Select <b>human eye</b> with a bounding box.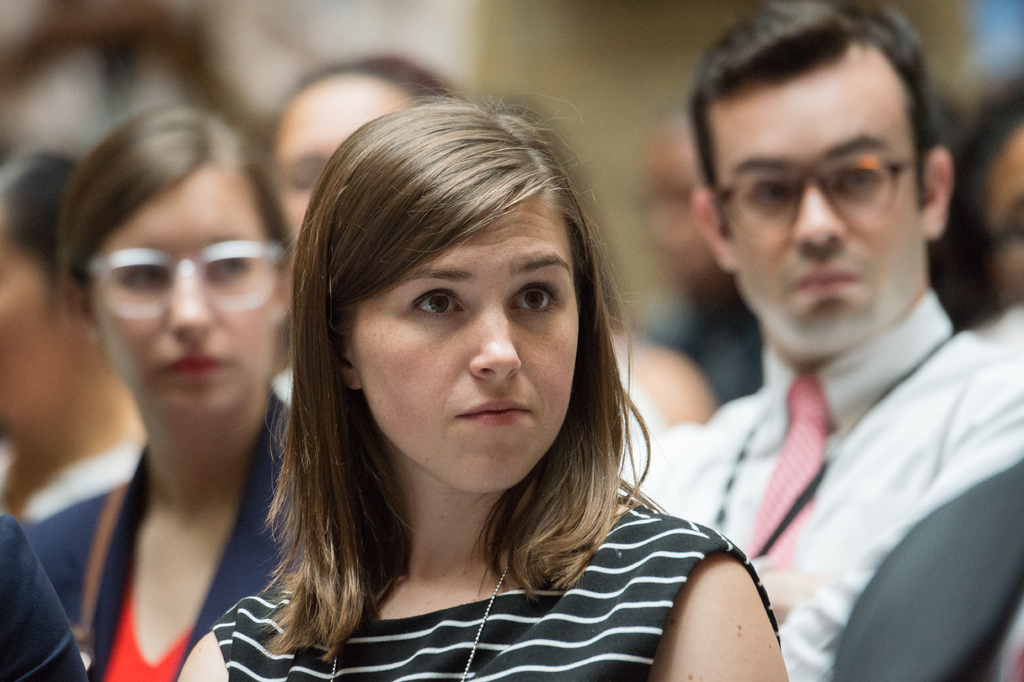
<region>754, 177, 789, 208</region>.
